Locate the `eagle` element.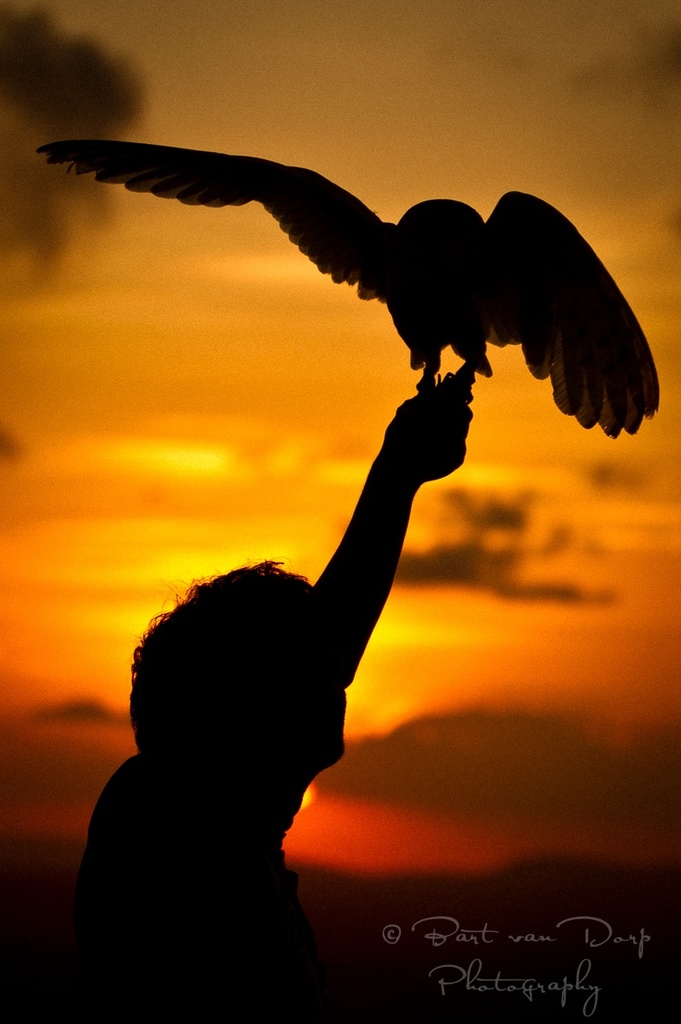
Element bbox: detection(30, 134, 668, 440).
